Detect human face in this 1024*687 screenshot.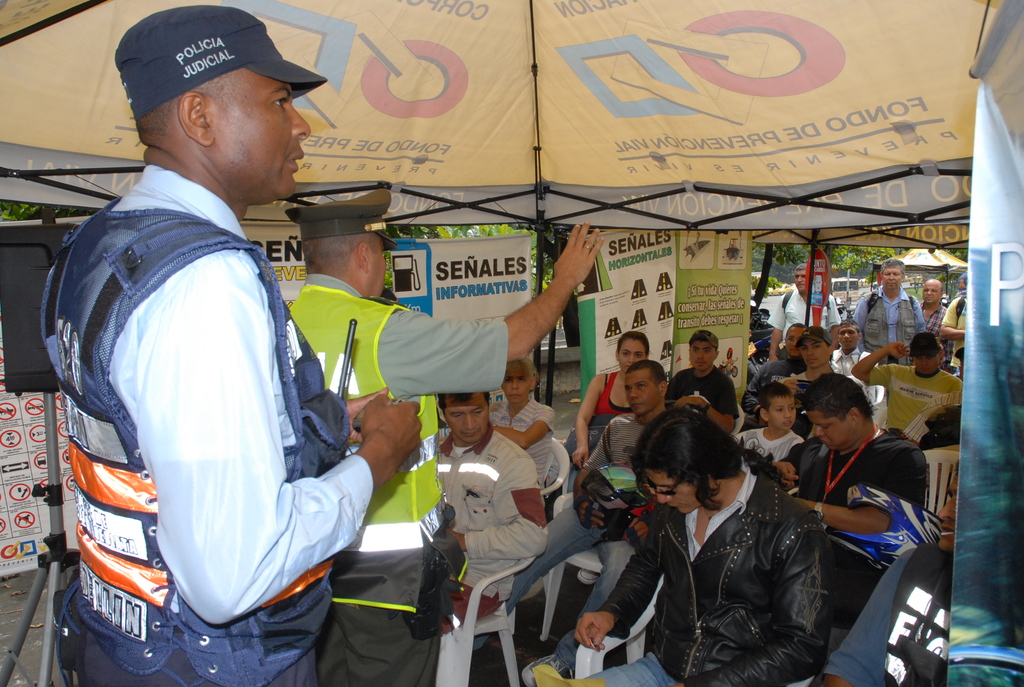
Detection: box=[837, 323, 860, 345].
